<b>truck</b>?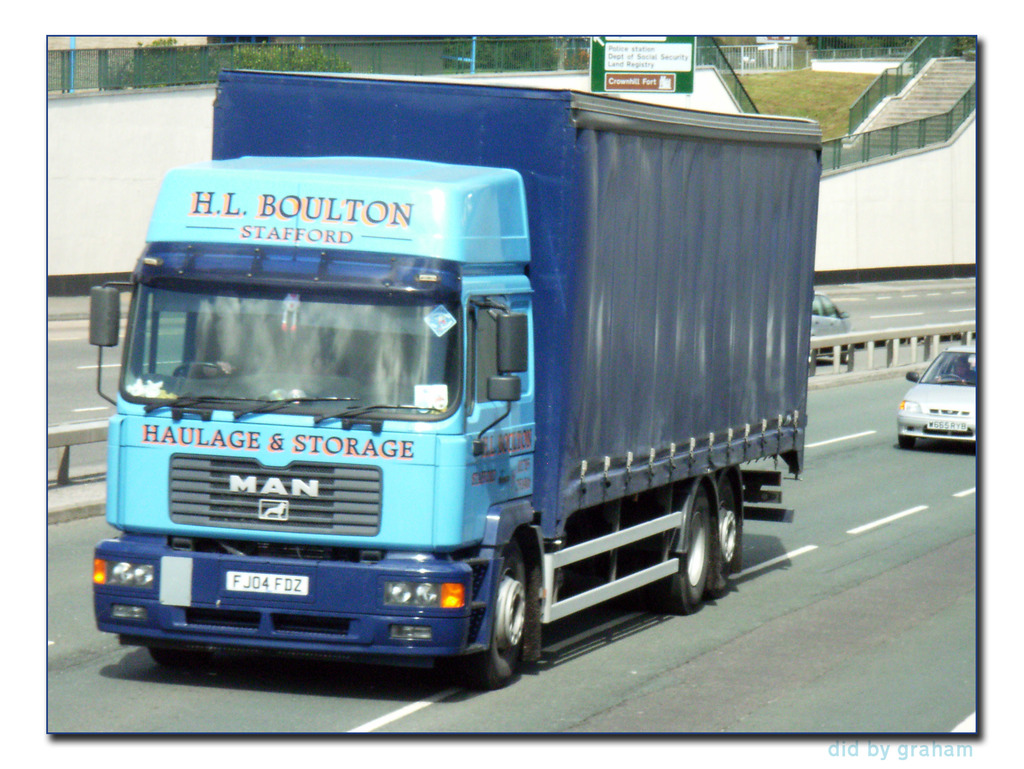
[left=89, top=95, right=819, bottom=690]
